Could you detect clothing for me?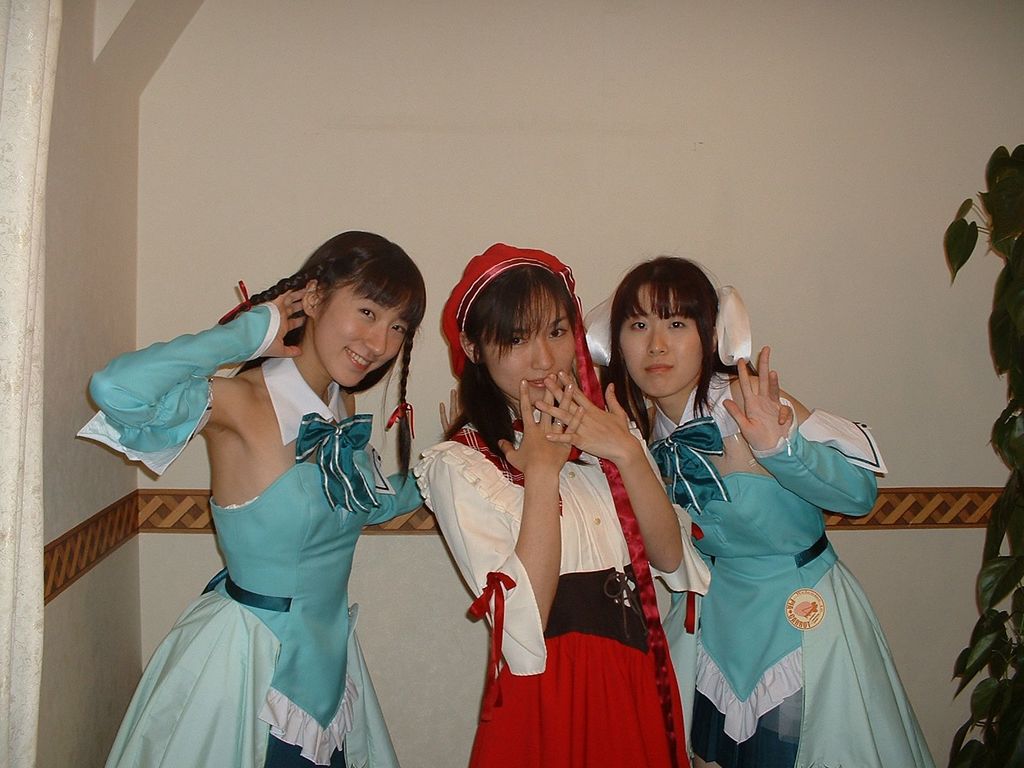
Detection result: {"x1": 413, "y1": 408, "x2": 713, "y2": 767}.
